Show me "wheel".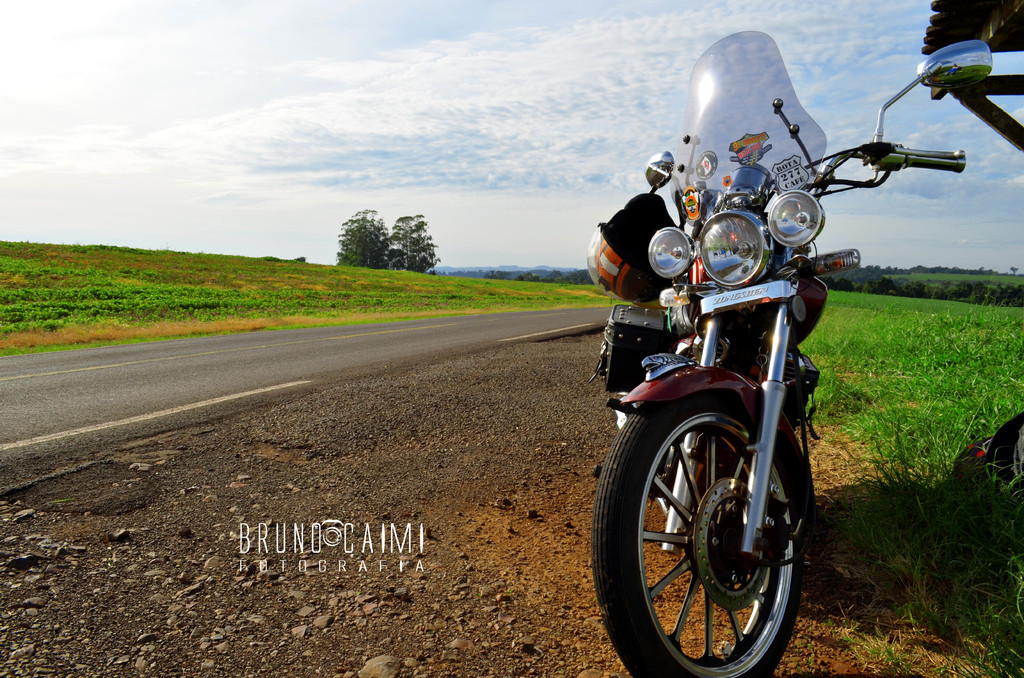
"wheel" is here: <box>612,395,813,659</box>.
